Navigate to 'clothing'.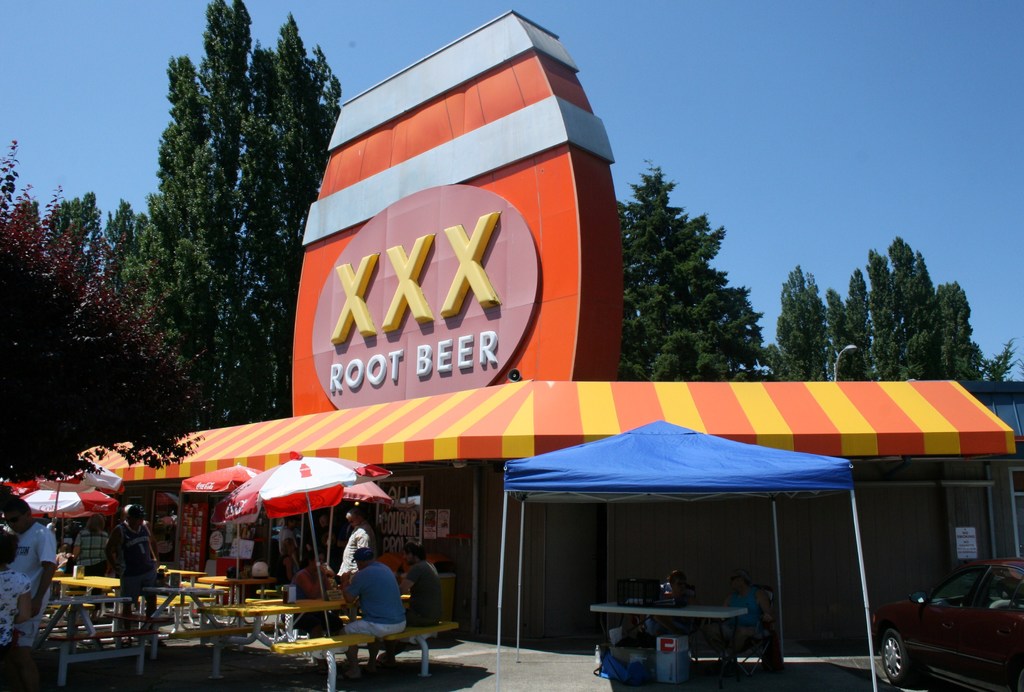
Navigation target: 104:516:159:630.
